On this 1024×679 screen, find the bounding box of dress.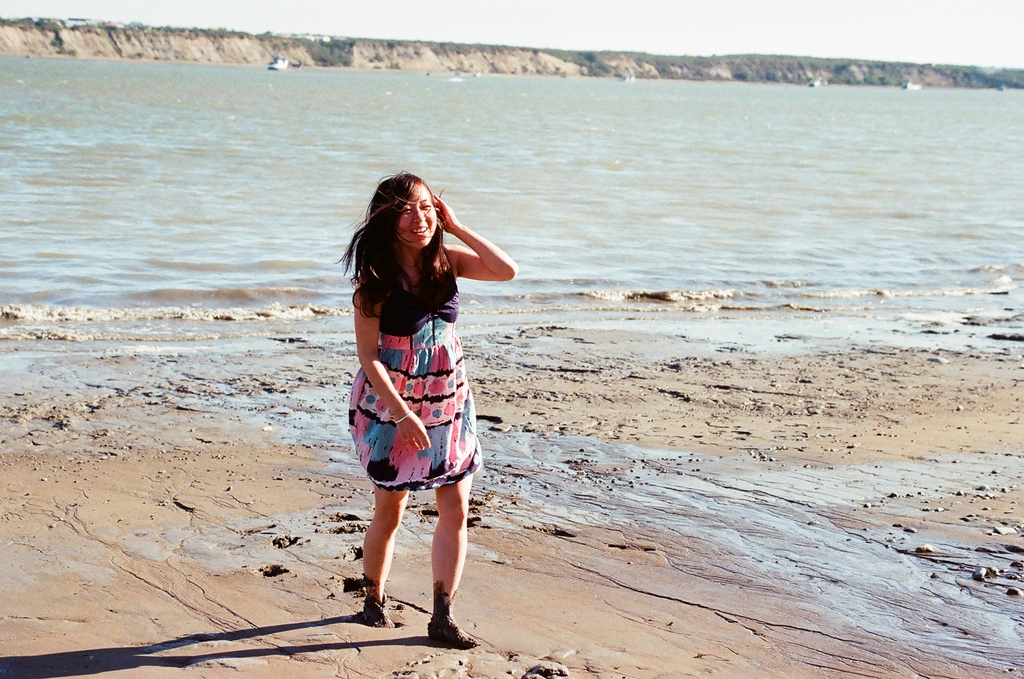
Bounding box: rect(350, 235, 484, 483).
